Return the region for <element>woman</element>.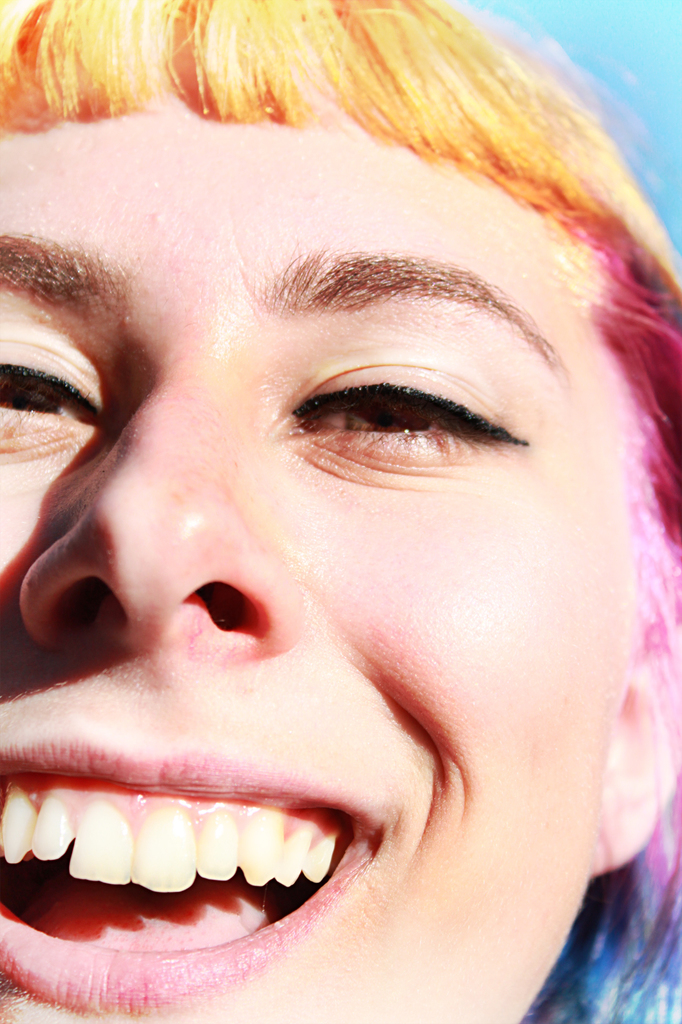
0,0,681,1022.
